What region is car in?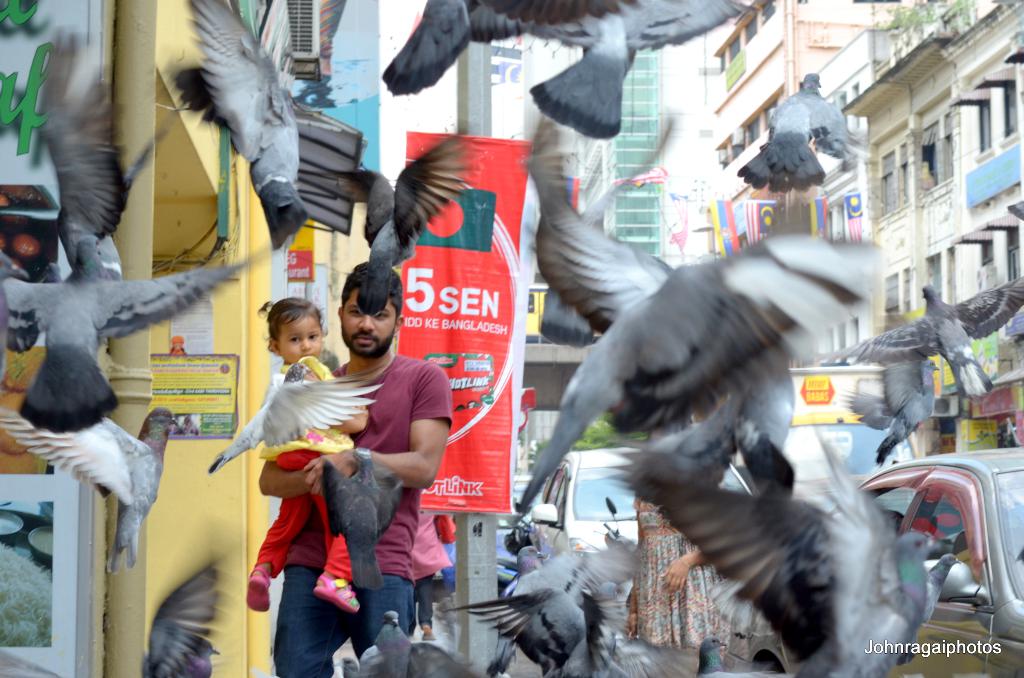
(left=443, top=465, right=543, bottom=581).
